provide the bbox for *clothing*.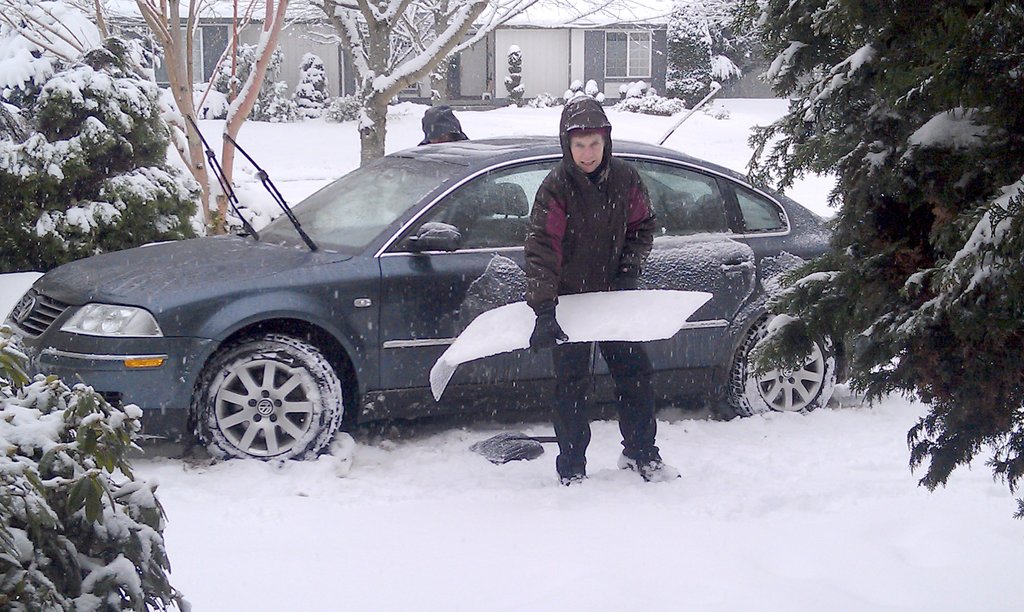
522 95 660 465.
